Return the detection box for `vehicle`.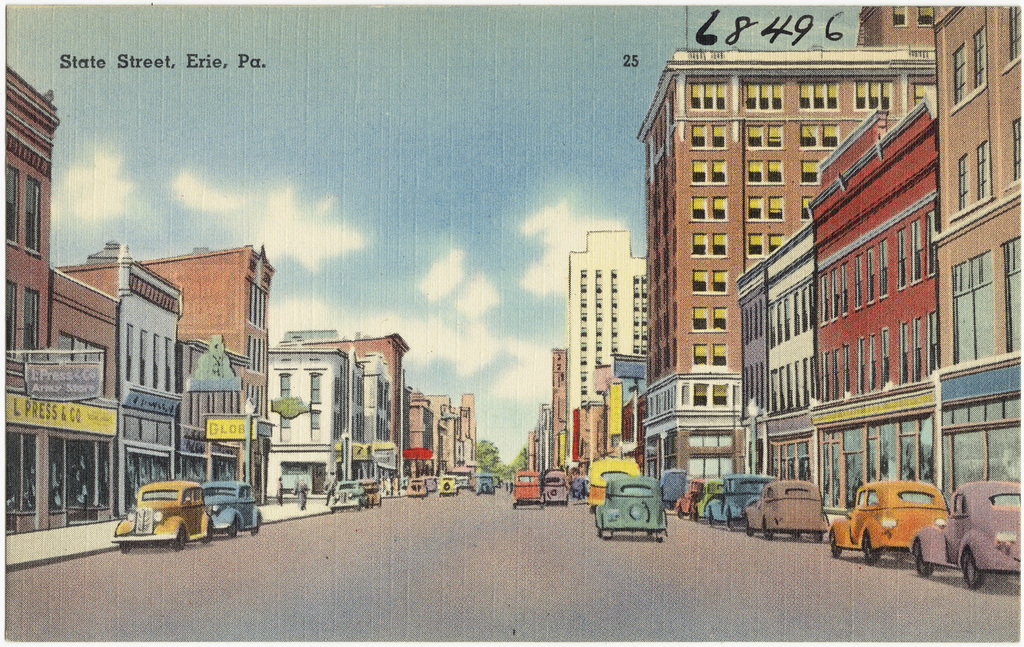
x1=739 y1=474 x2=829 y2=538.
